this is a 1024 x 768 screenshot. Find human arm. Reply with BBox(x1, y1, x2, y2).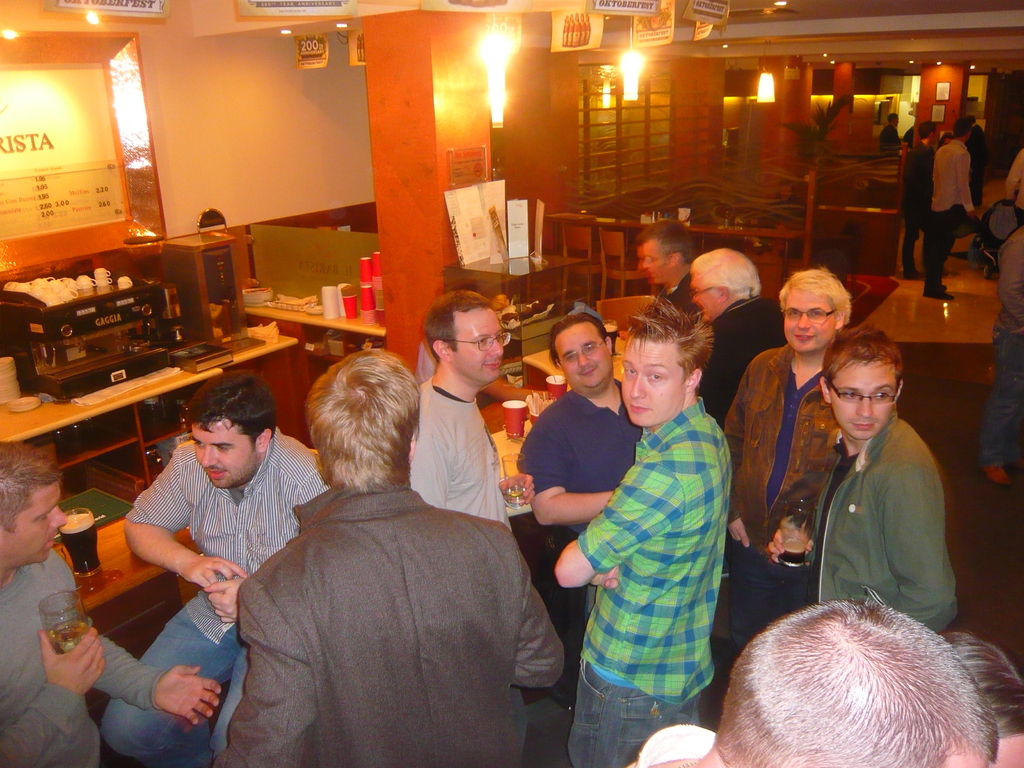
BBox(123, 442, 248, 591).
